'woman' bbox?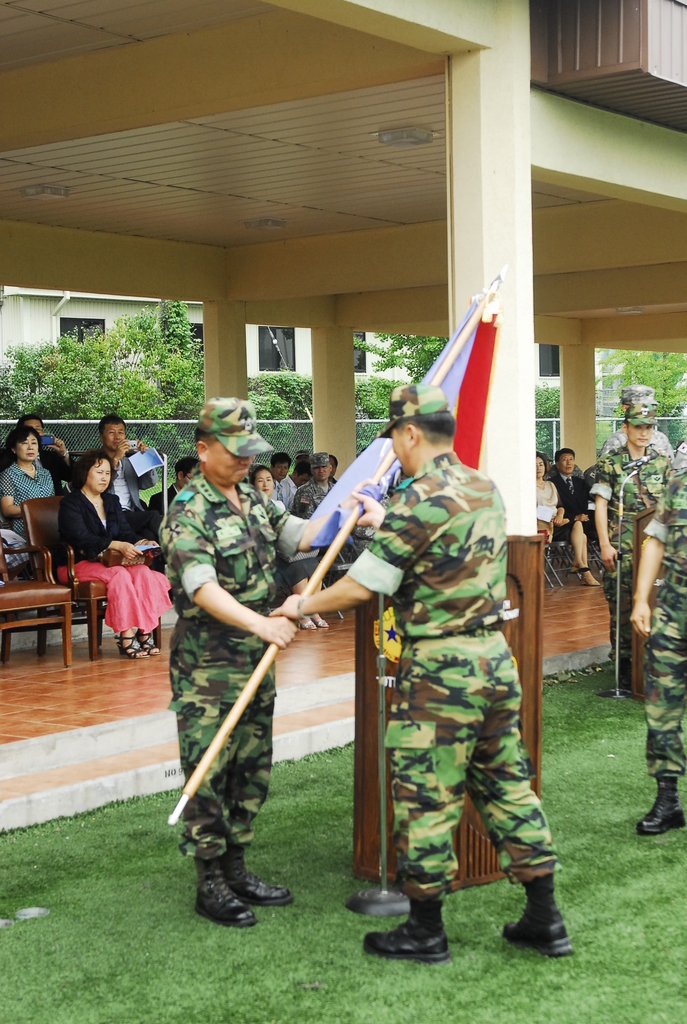
bbox=[54, 450, 162, 666]
